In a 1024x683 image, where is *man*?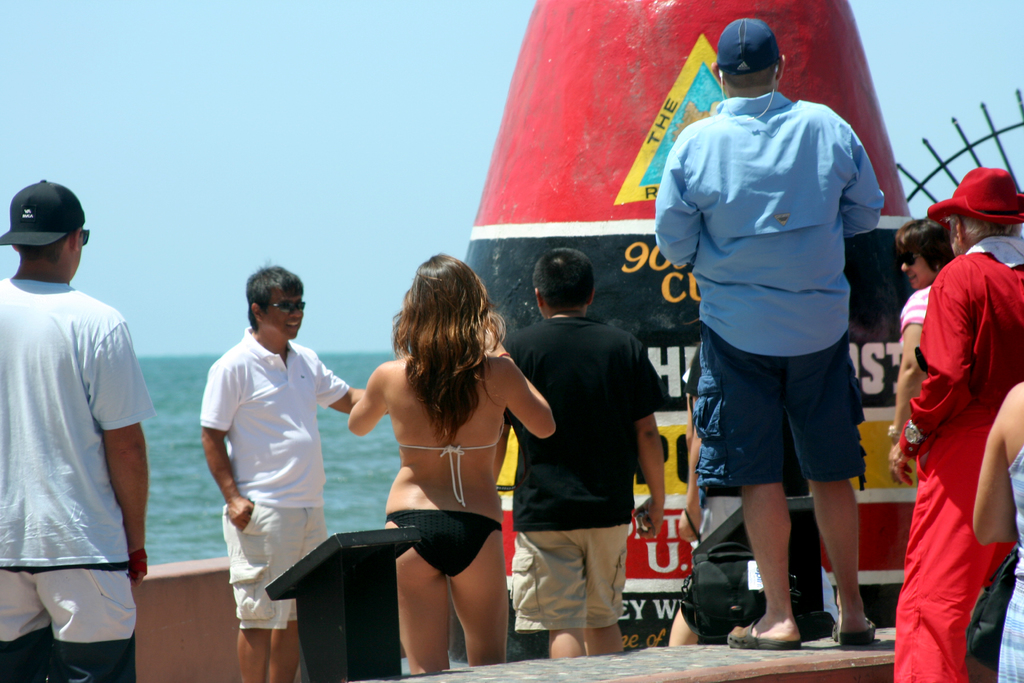
rect(3, 151, 156, 682).
